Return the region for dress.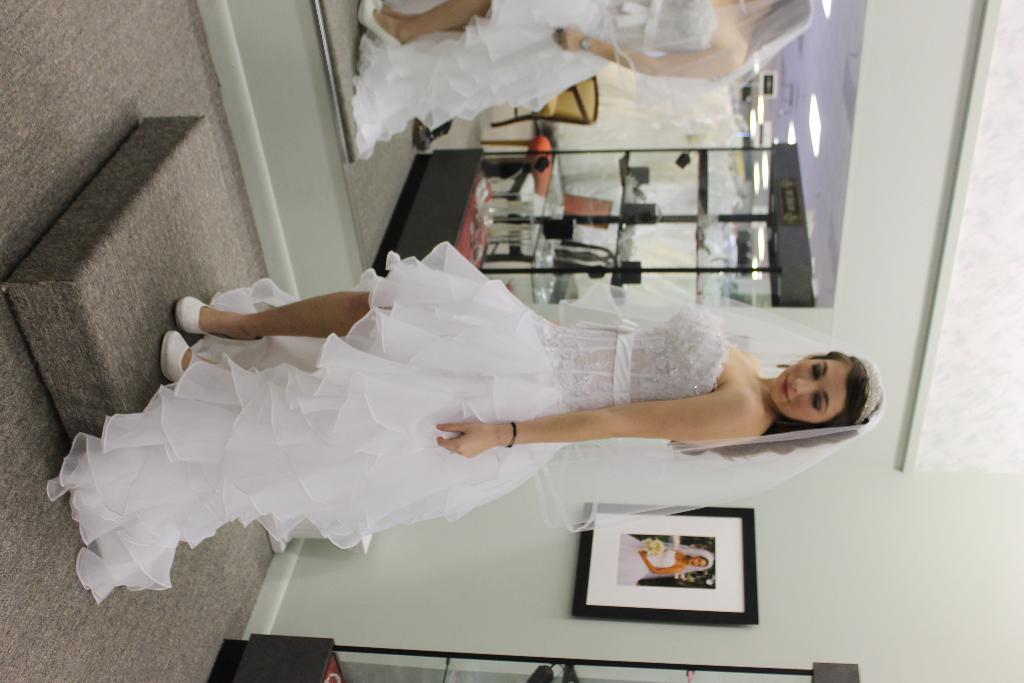
l=354, t=0, r=719, b=149.
